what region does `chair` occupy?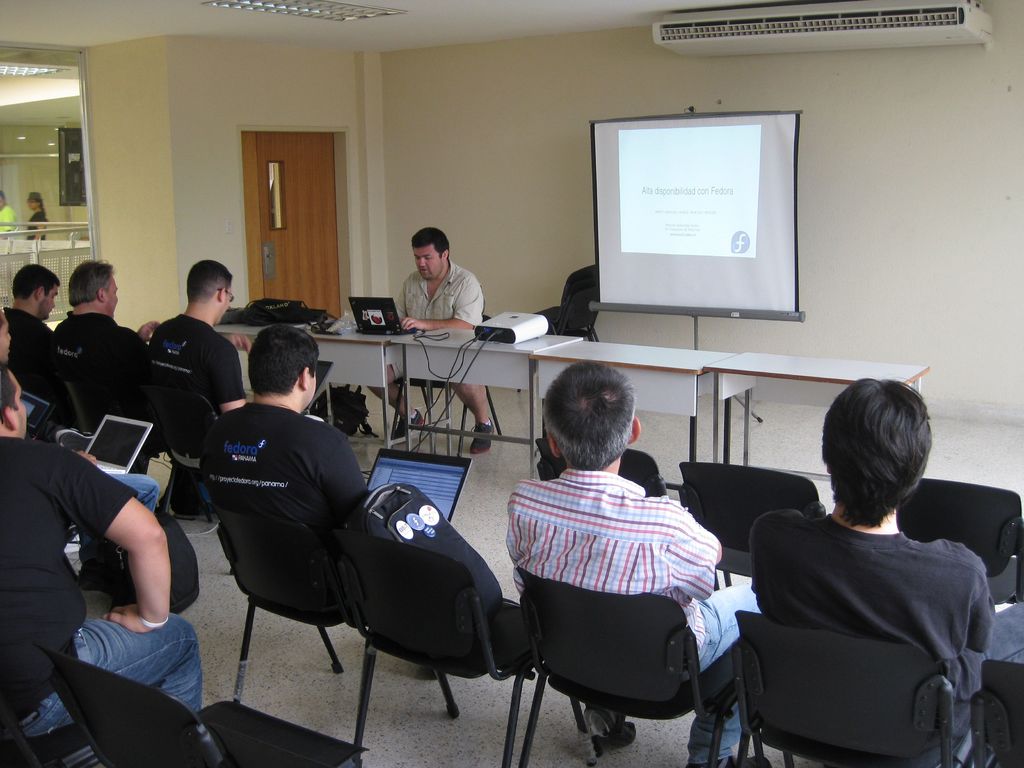
<region>495, 527, 736, 767</region>.
